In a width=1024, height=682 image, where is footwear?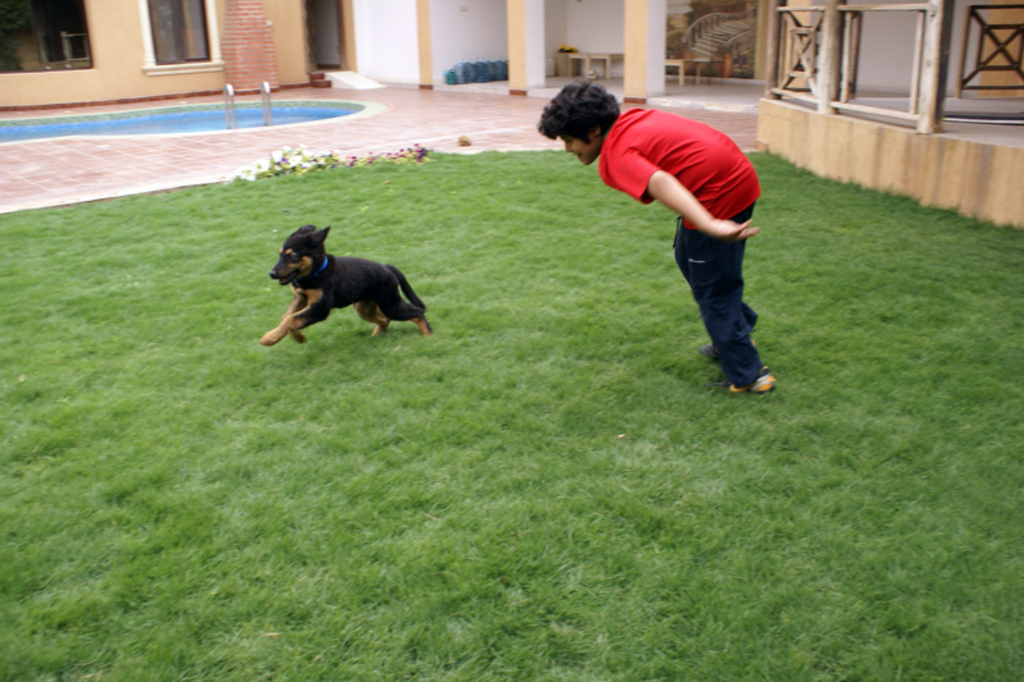
x1=703, y1=338, x2=758, y2=362.
